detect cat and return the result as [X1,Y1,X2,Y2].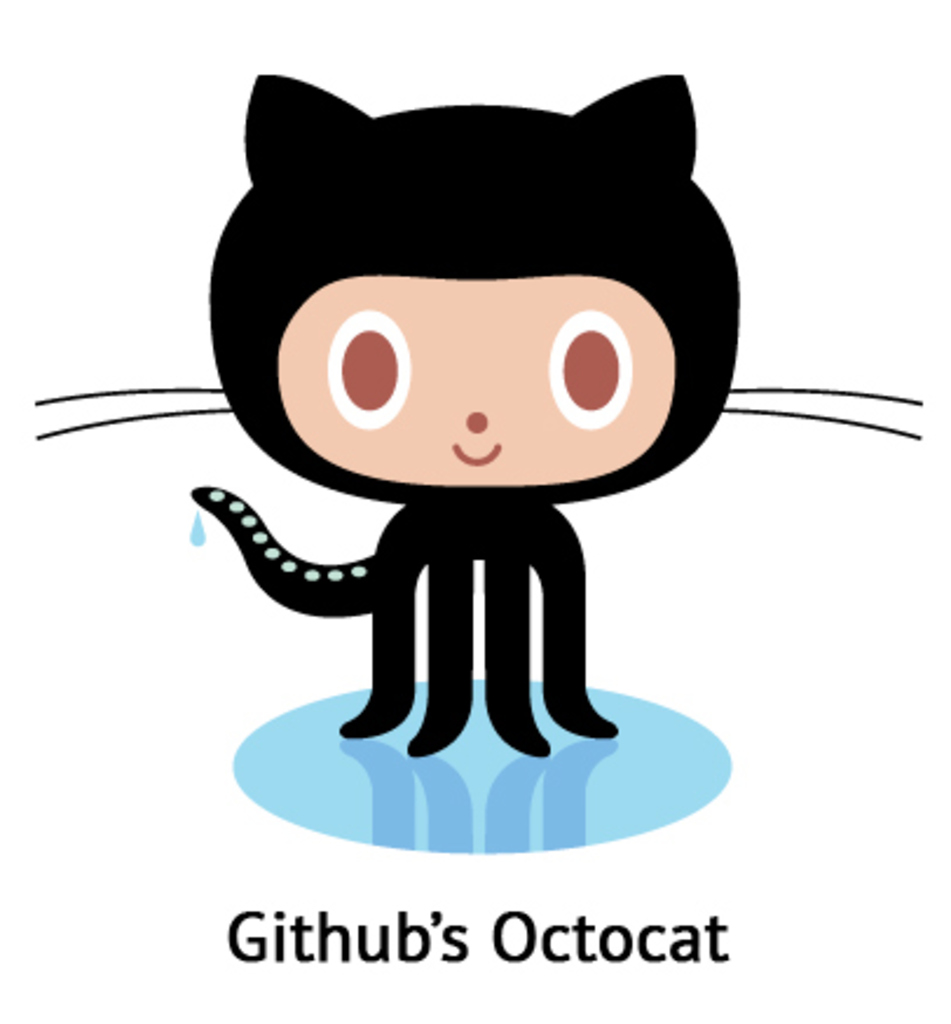
[26,66,932,757].
